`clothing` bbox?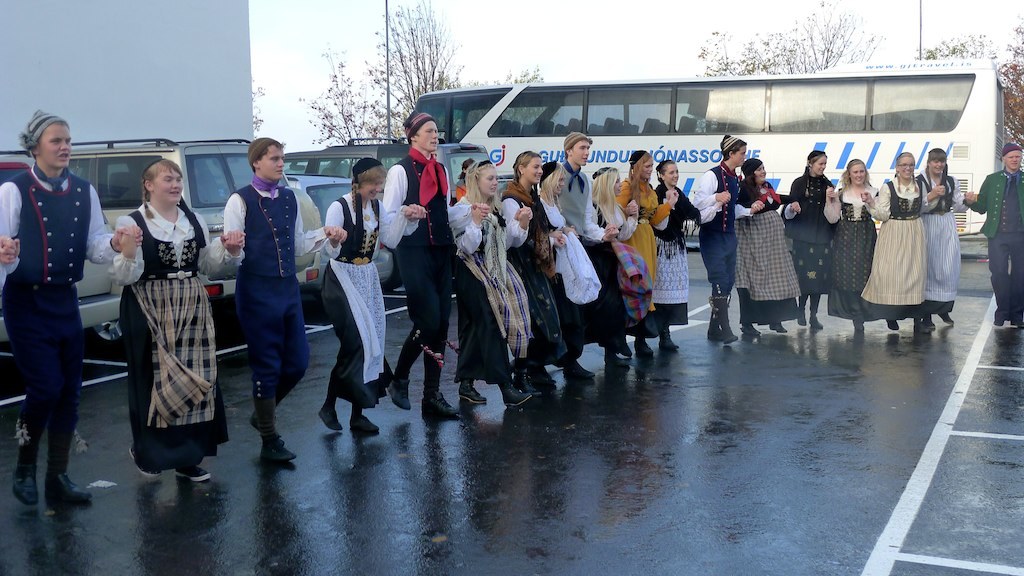
bbox=(597, 202, 664, 341)
